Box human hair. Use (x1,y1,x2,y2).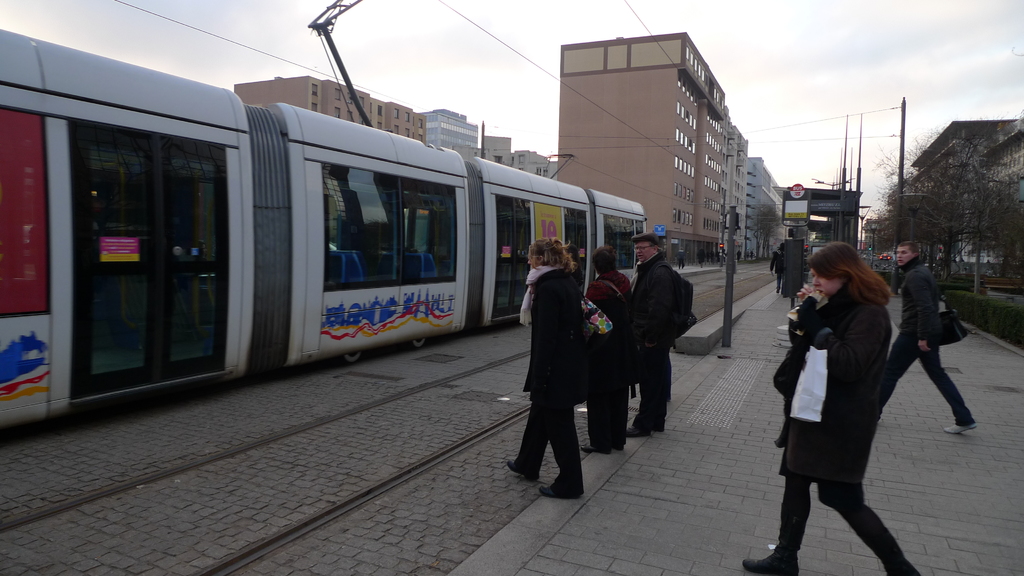
(529,241,573,271).
